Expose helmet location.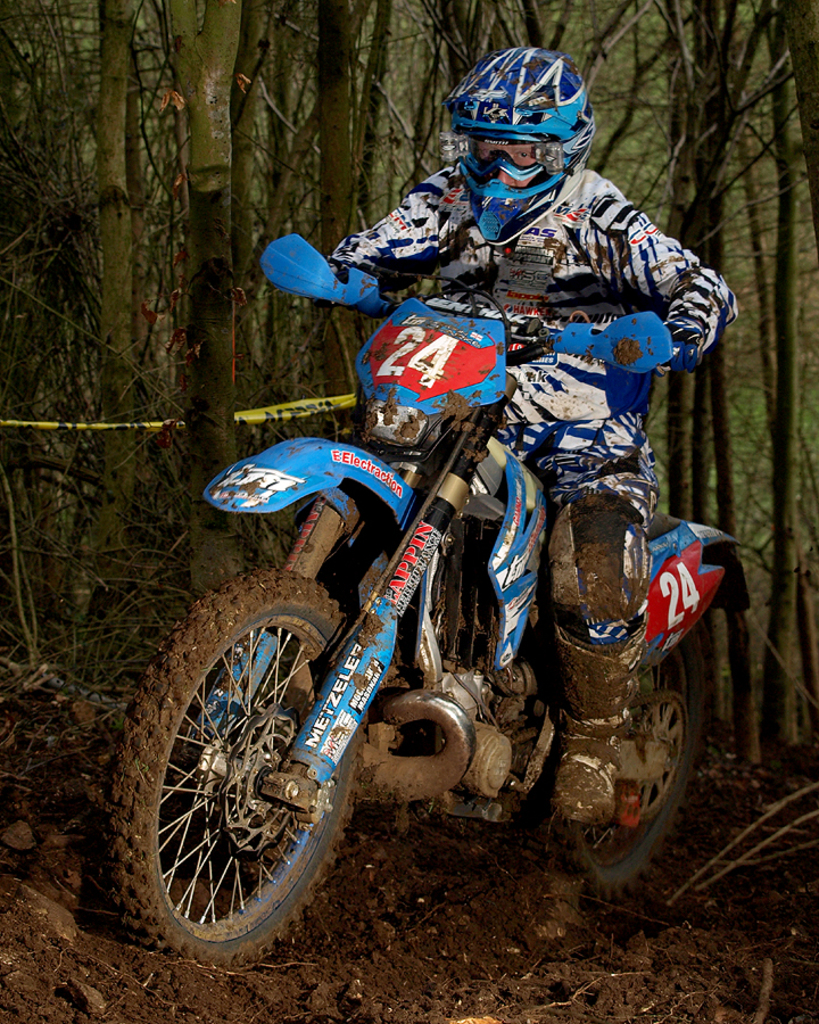
Exposed at {"left": 445, "top": 55, "right": 591, "bottom": 210}.
